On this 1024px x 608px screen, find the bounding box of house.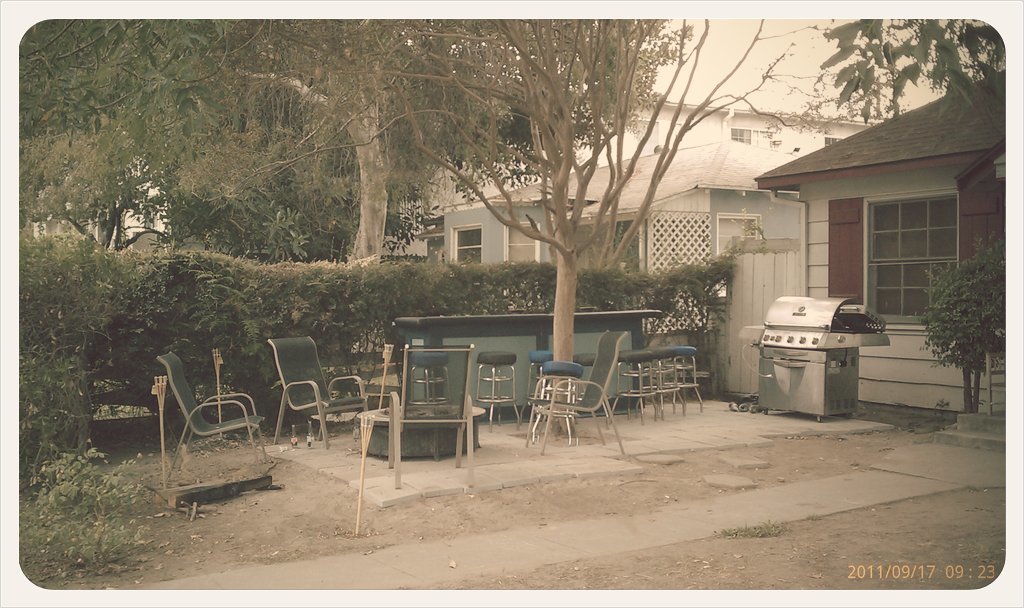
Bounding box: x1=371 y1=90 x2=879 y2=264.
